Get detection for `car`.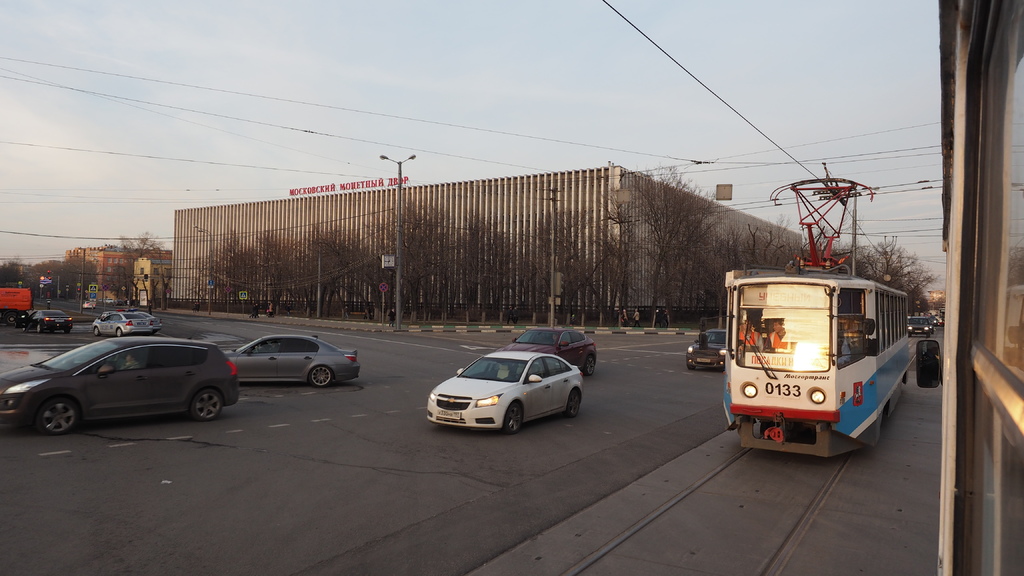
Detection: (left=902, top=314, right=929, bottom=342).
